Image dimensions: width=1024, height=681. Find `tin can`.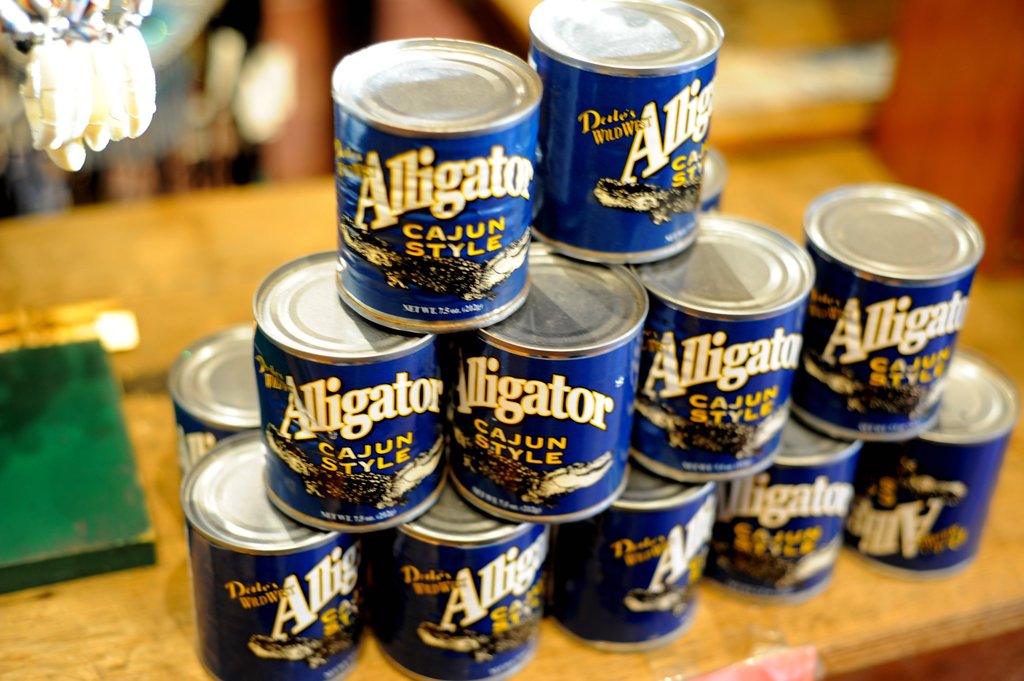
[529, 0, 728, 273].
